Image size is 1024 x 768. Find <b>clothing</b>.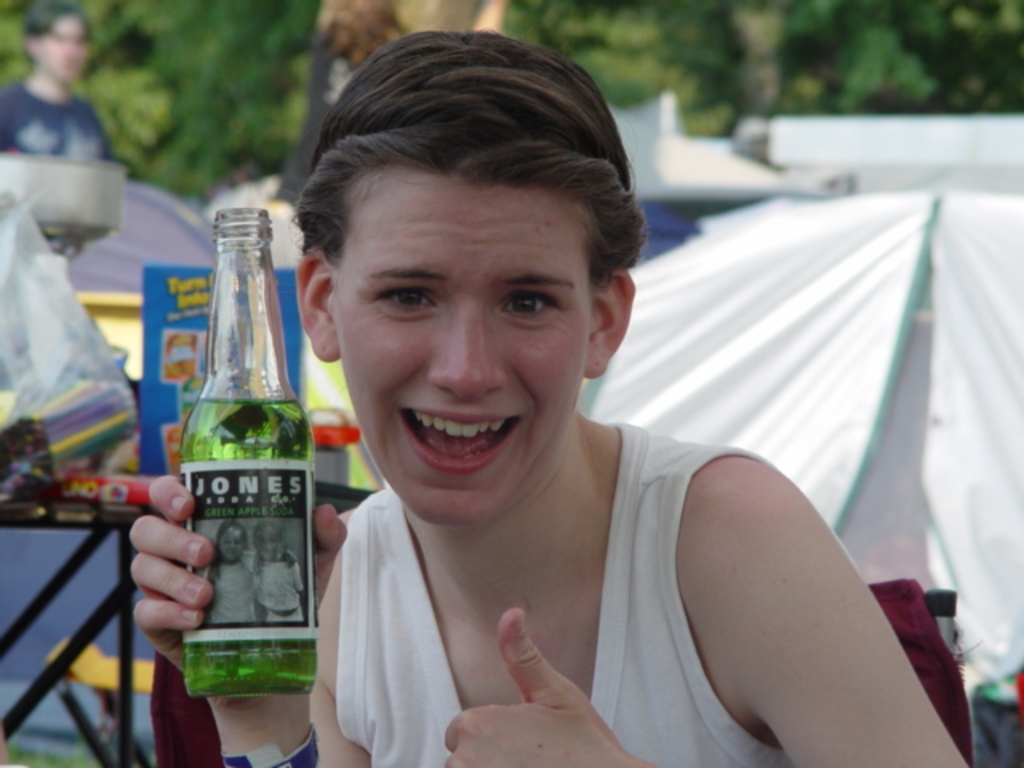
{"left": 331, "top": 419, "right": 800, "bottom": 766}.
